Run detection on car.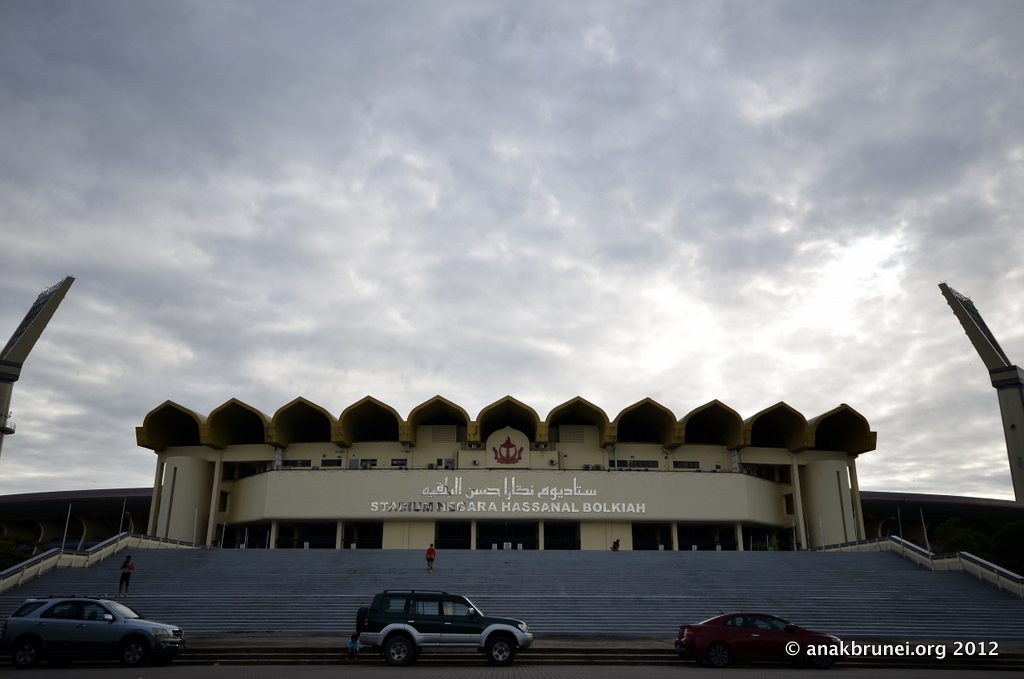
Result: {"x1": 354, "y1": 590, "x2": 531, "y2": 672}.
